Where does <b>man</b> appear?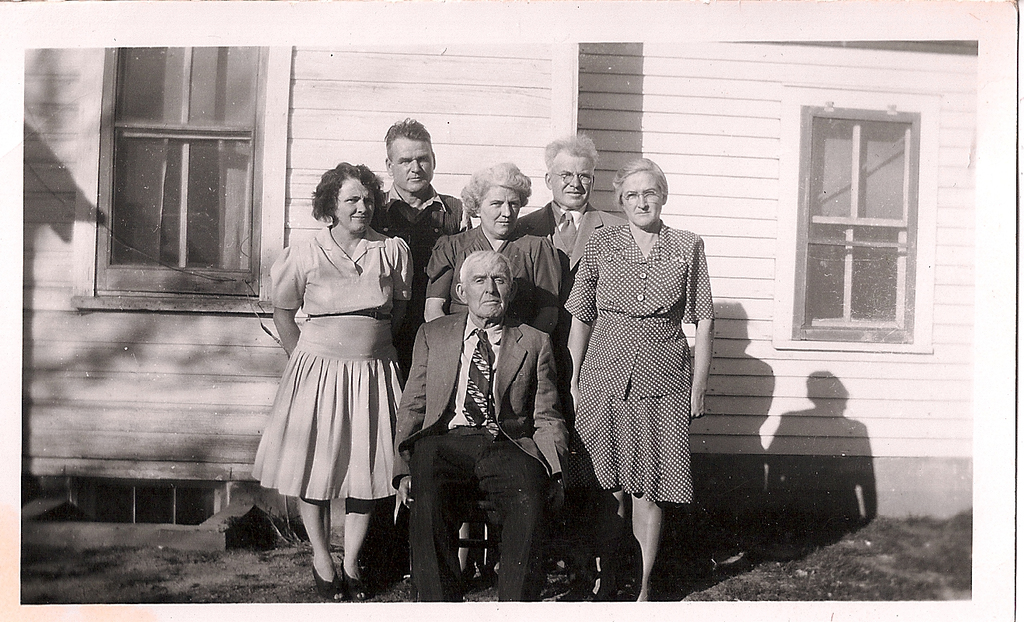
Appears at (371, 114, 461, 369).
